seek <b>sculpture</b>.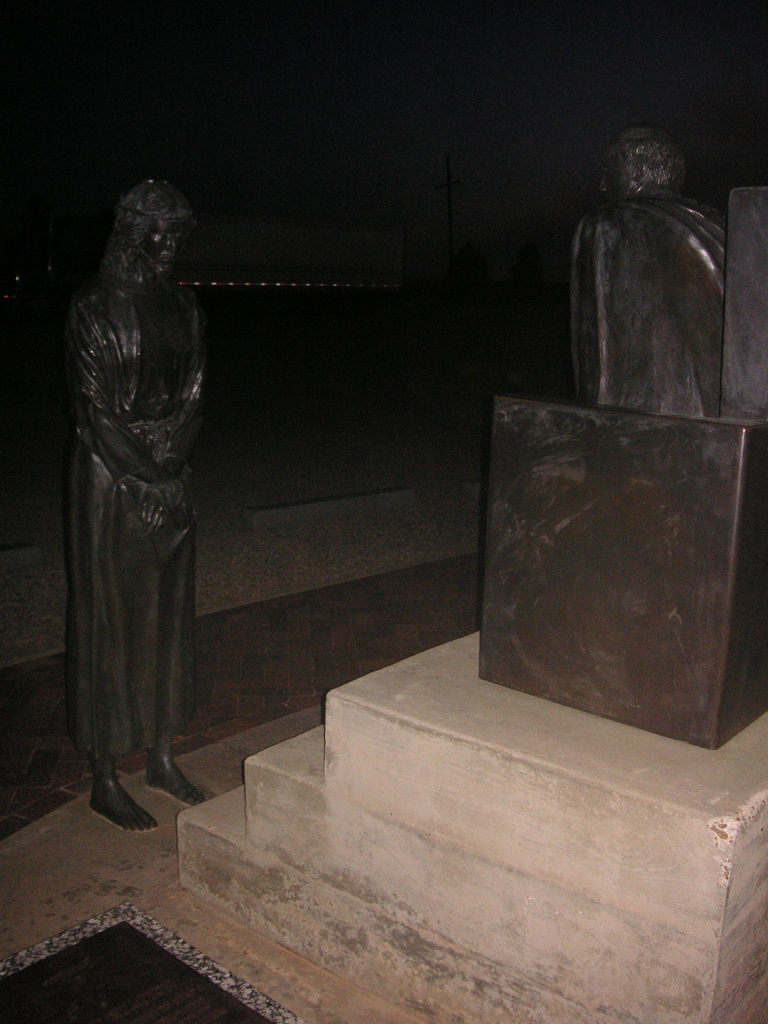
pyautogui.locateOnScreen(479, 124, 767, 739).
